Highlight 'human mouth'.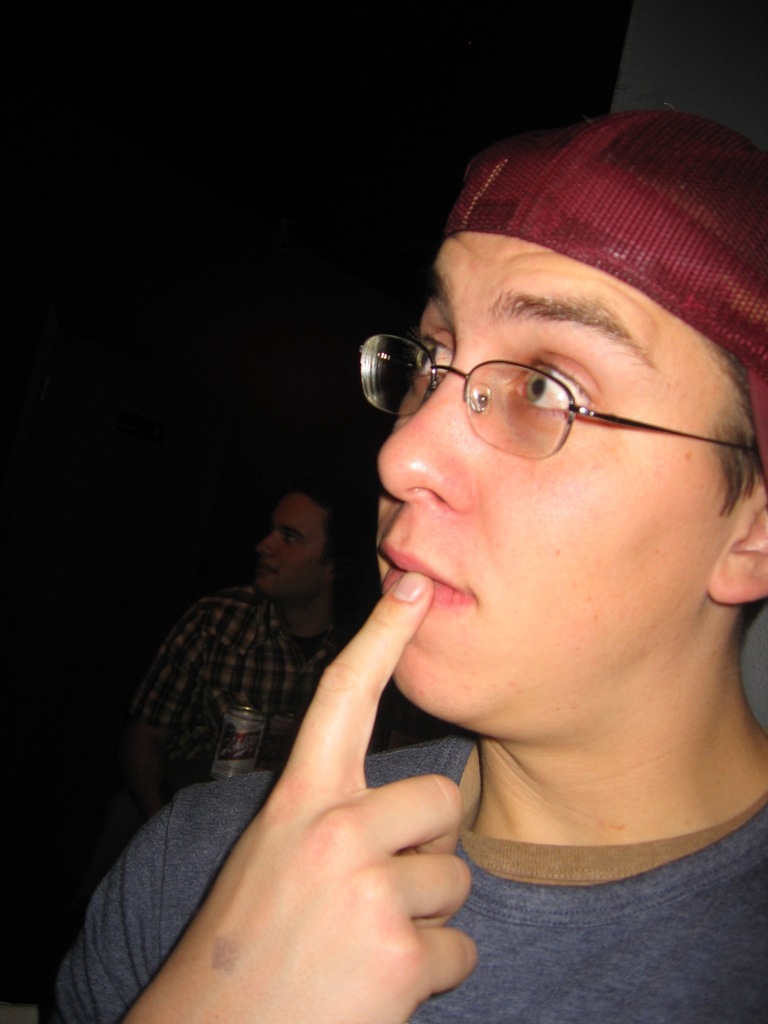
Highlighted region: <bbox>371, 516, 474, 616</bbox>.
